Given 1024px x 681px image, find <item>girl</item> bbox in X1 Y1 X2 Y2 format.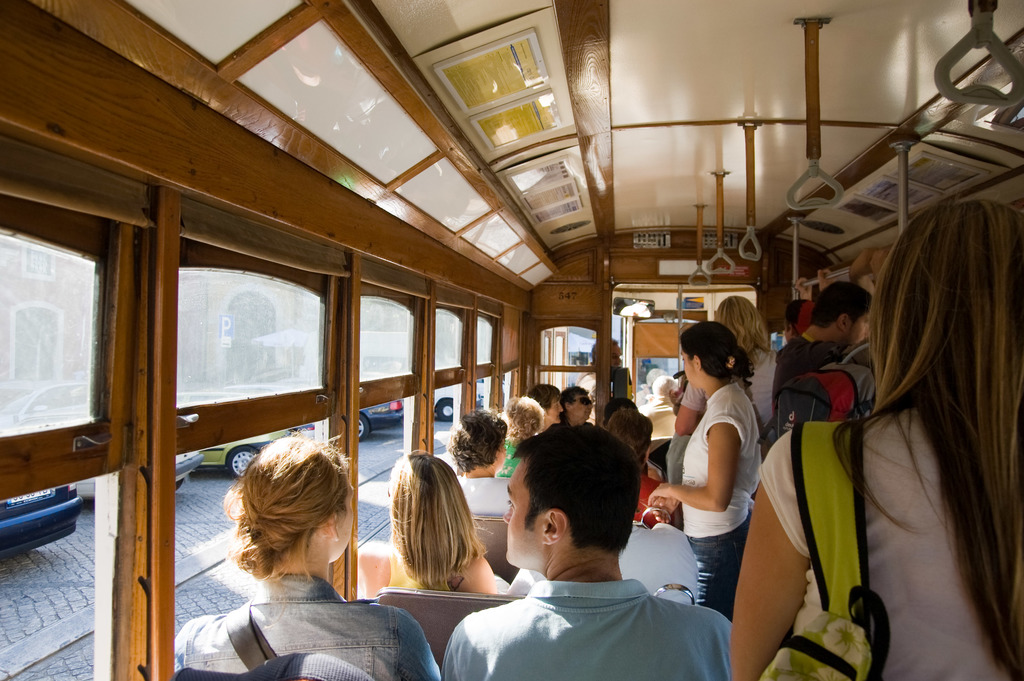
354 452 496 599.
